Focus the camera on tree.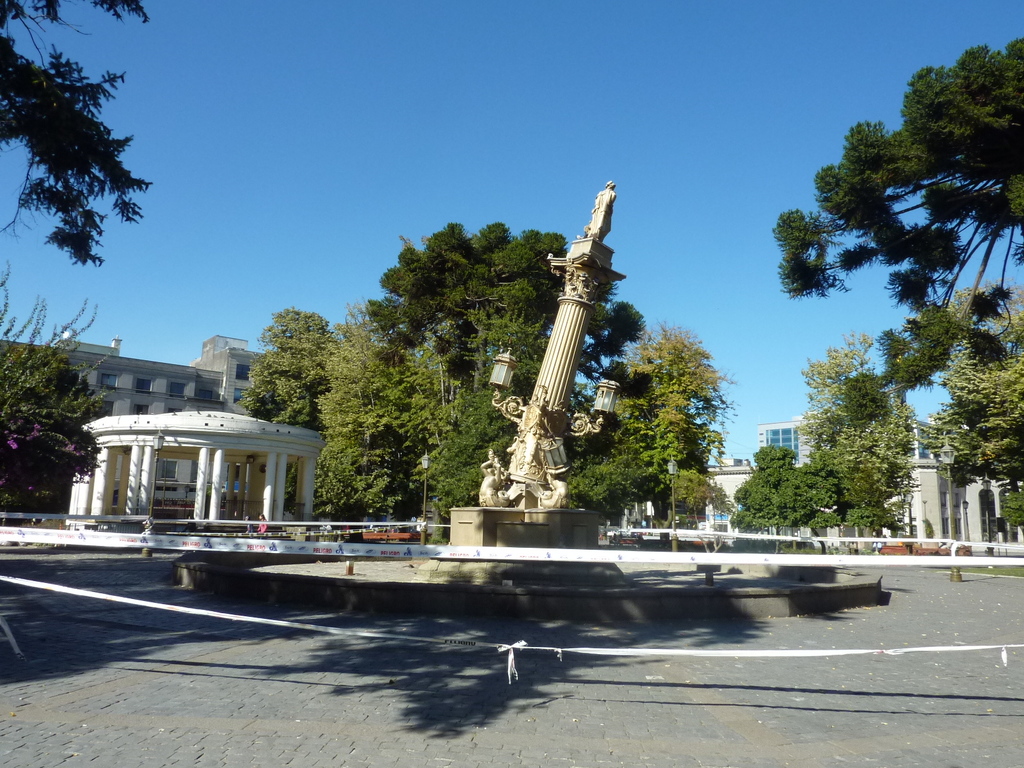
Focus region: l=998, t=488, r=1023, b=540.
